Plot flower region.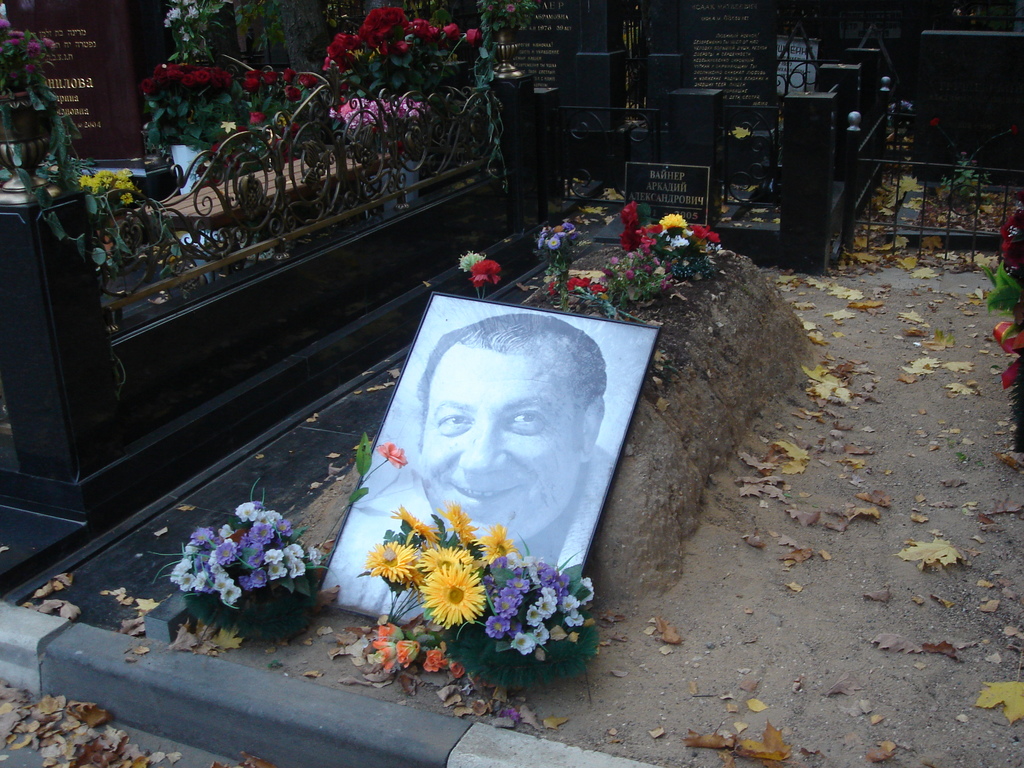
Plotted at x1=502 y1=2 x2=515 y2=12.
